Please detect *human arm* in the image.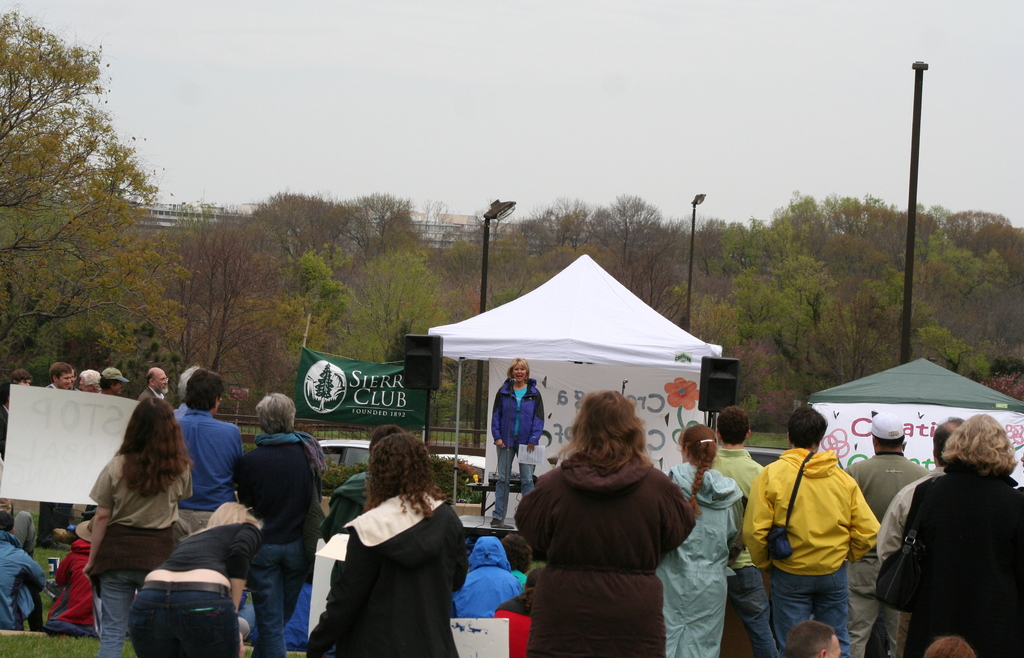
crop(486, 389, 508, 451).
